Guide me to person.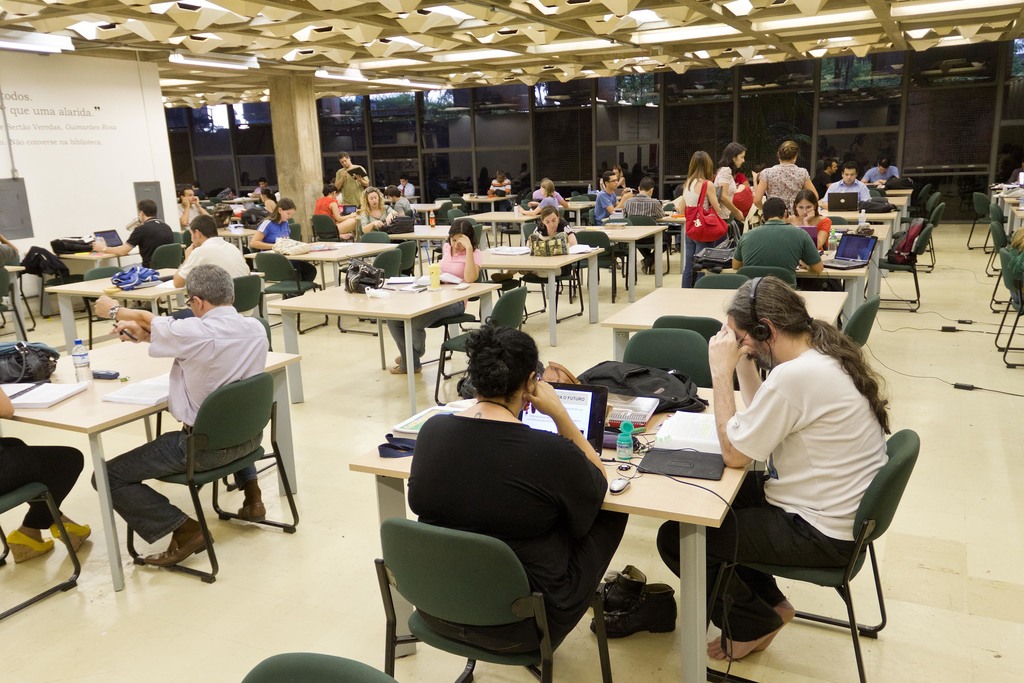
Guidance: (530, 177, 569, 204).
